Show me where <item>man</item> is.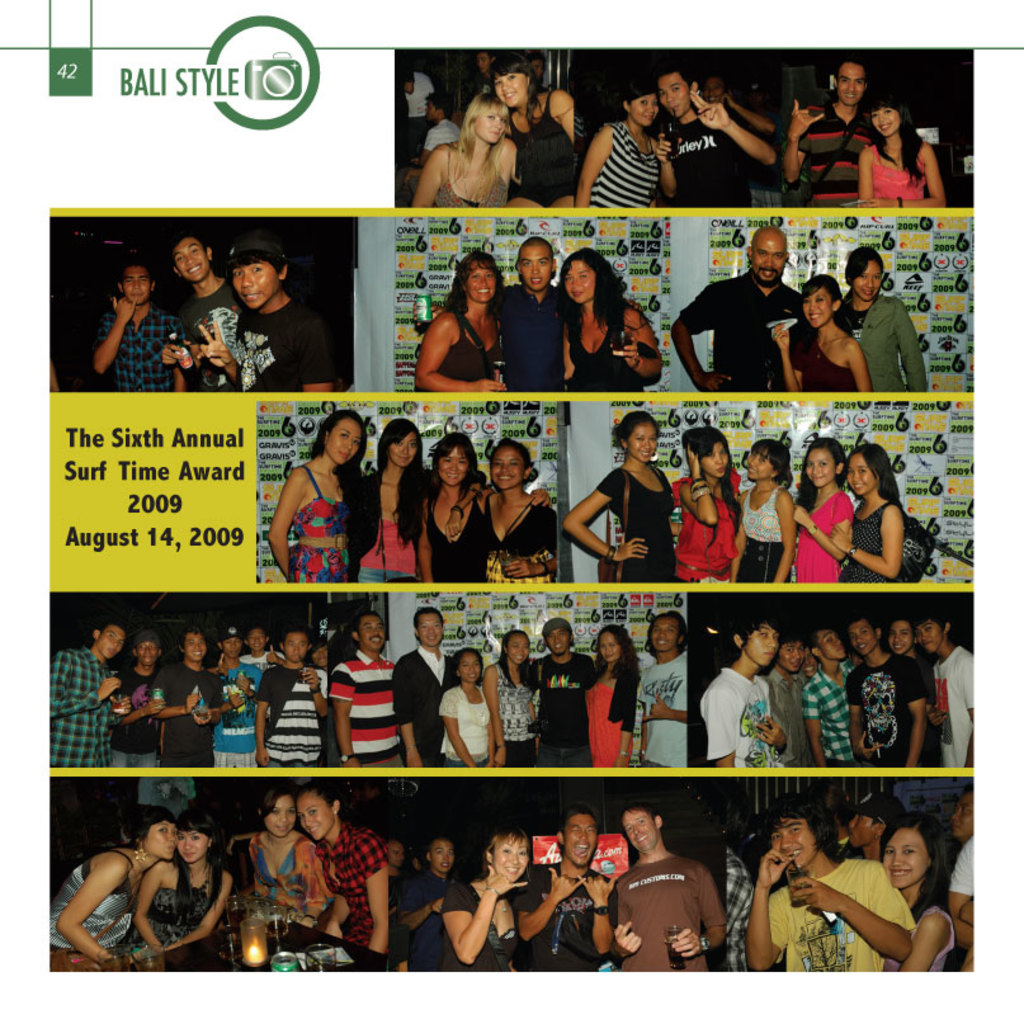
<item>man</item> is at crop(615, 804, 723, 968).
